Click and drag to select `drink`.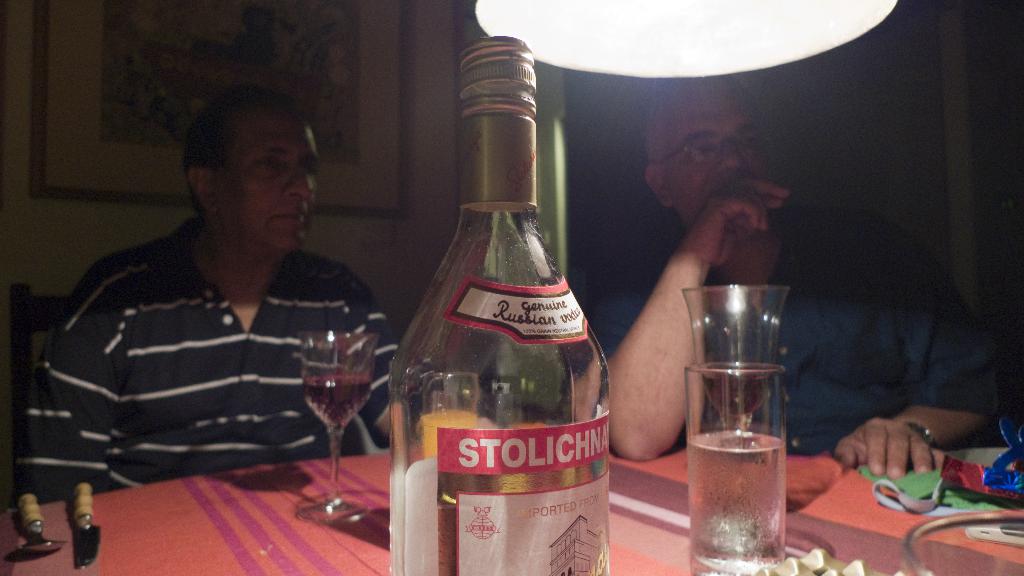
Selection: [x1=397, y1=422, x2=621, y2=575].
